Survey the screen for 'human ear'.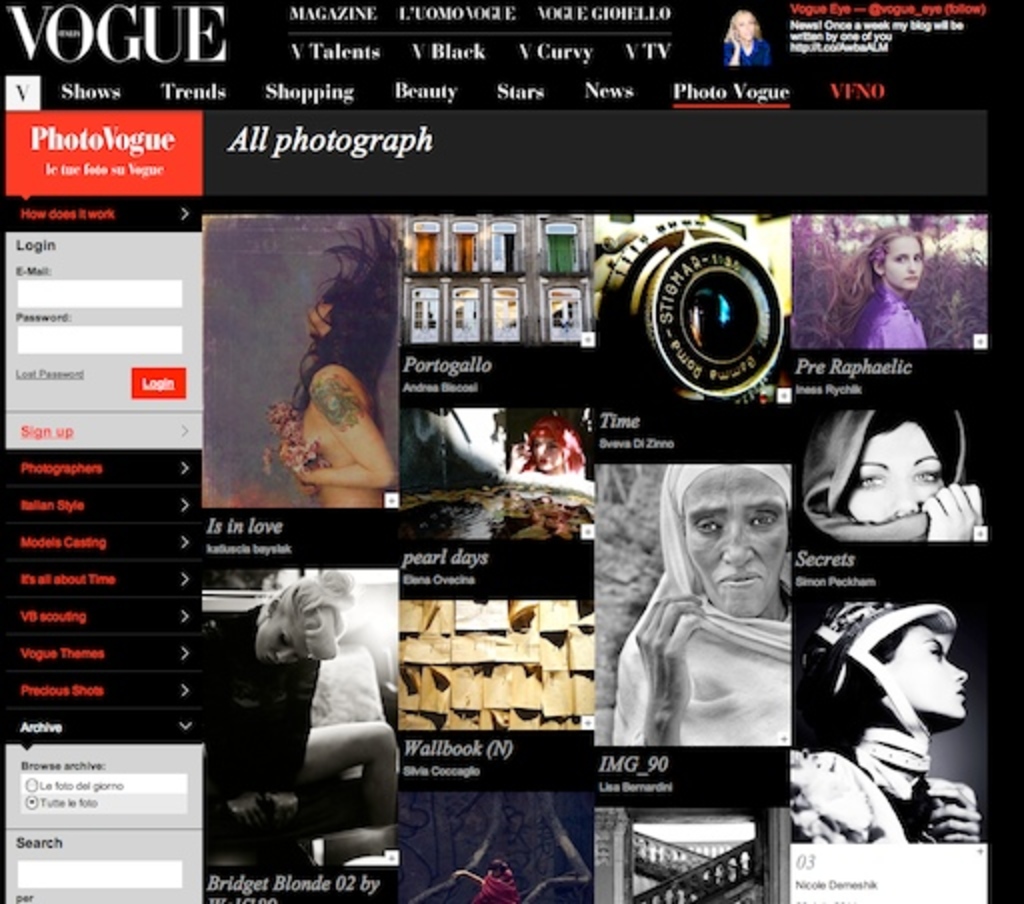
Survey found: (872, 254, 888, 276).
